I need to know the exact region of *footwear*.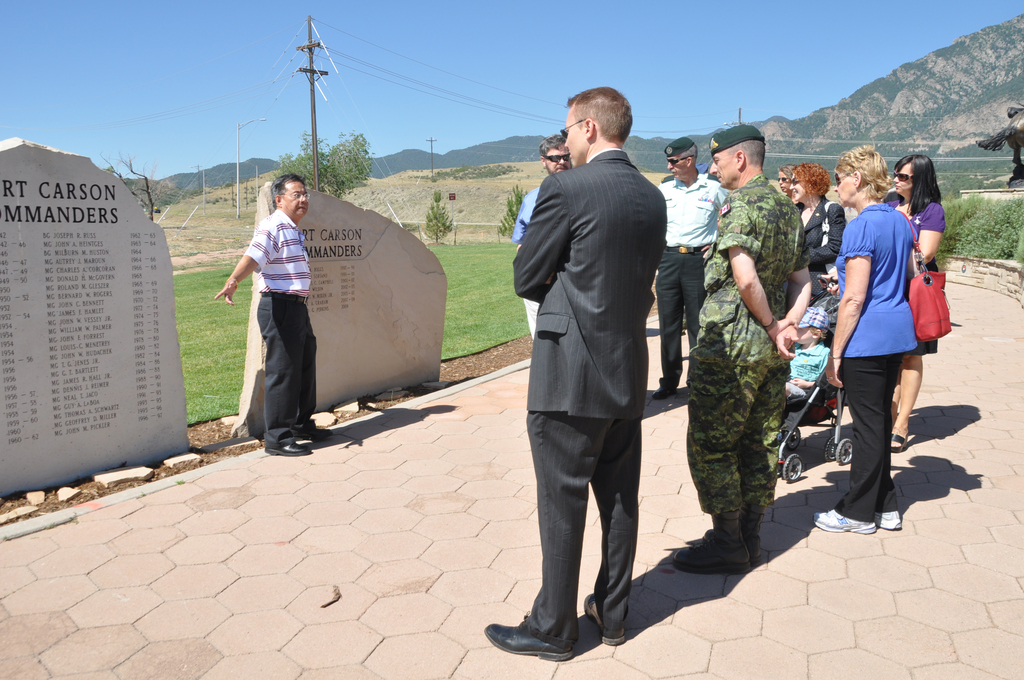
Region: <bbox>656, 382, 675, 400</bbox>.
